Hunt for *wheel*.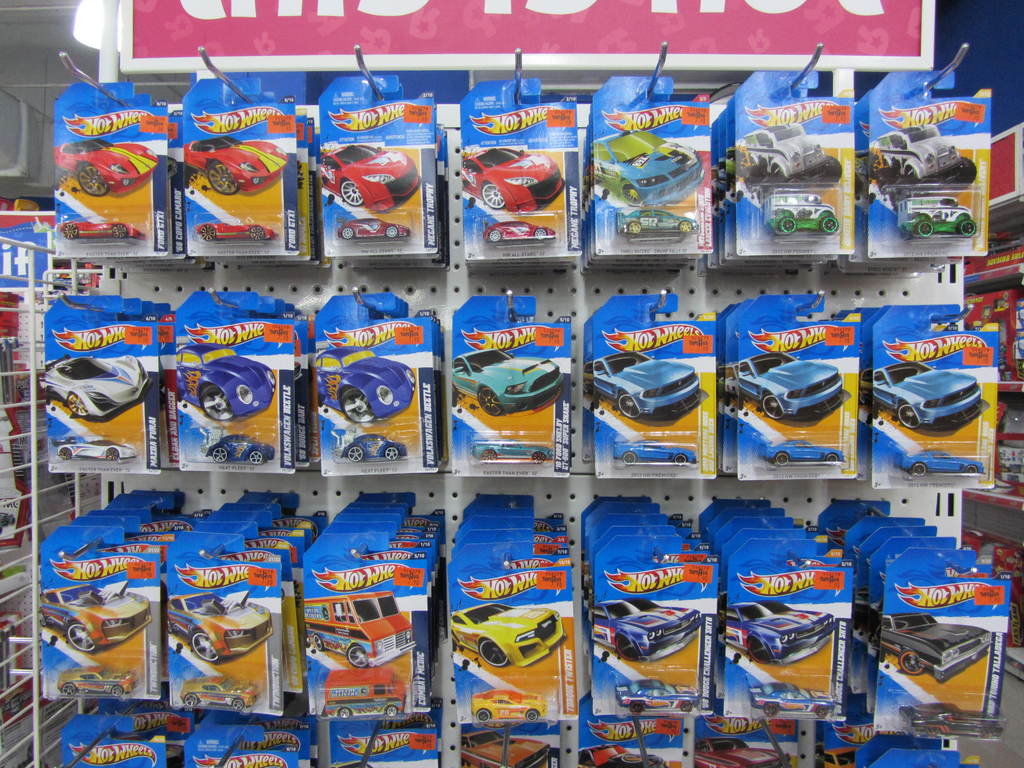
Hunted down at Rect(479, 638, 506, 668).
